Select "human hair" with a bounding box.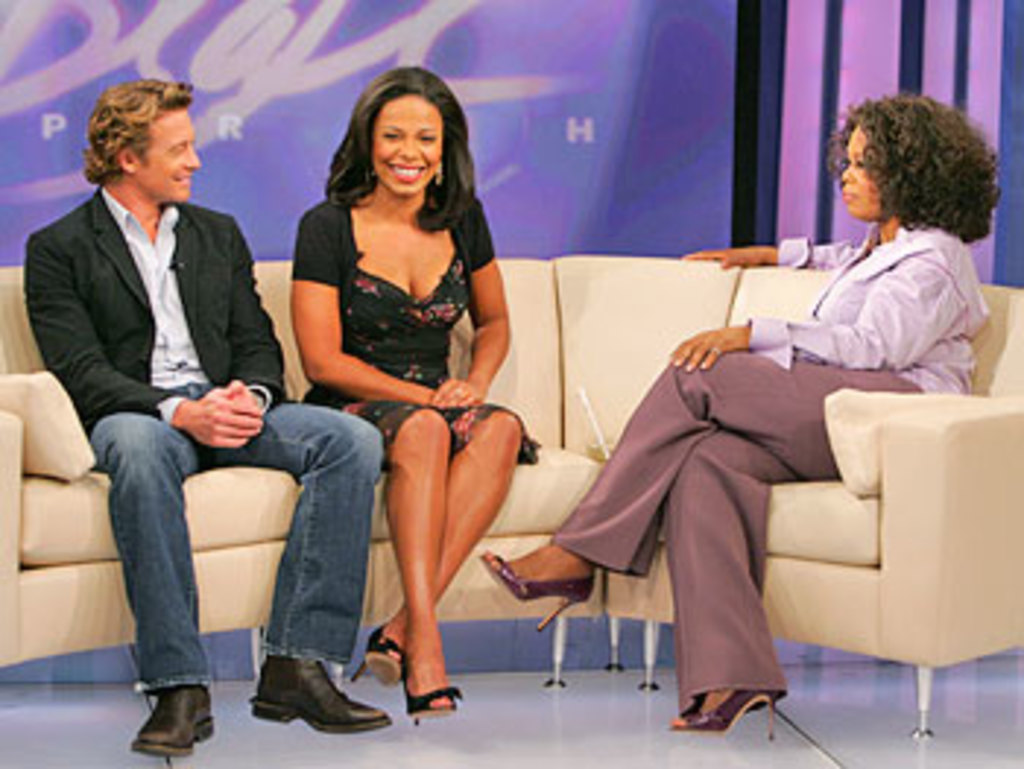
325, 67, 480, 231.
